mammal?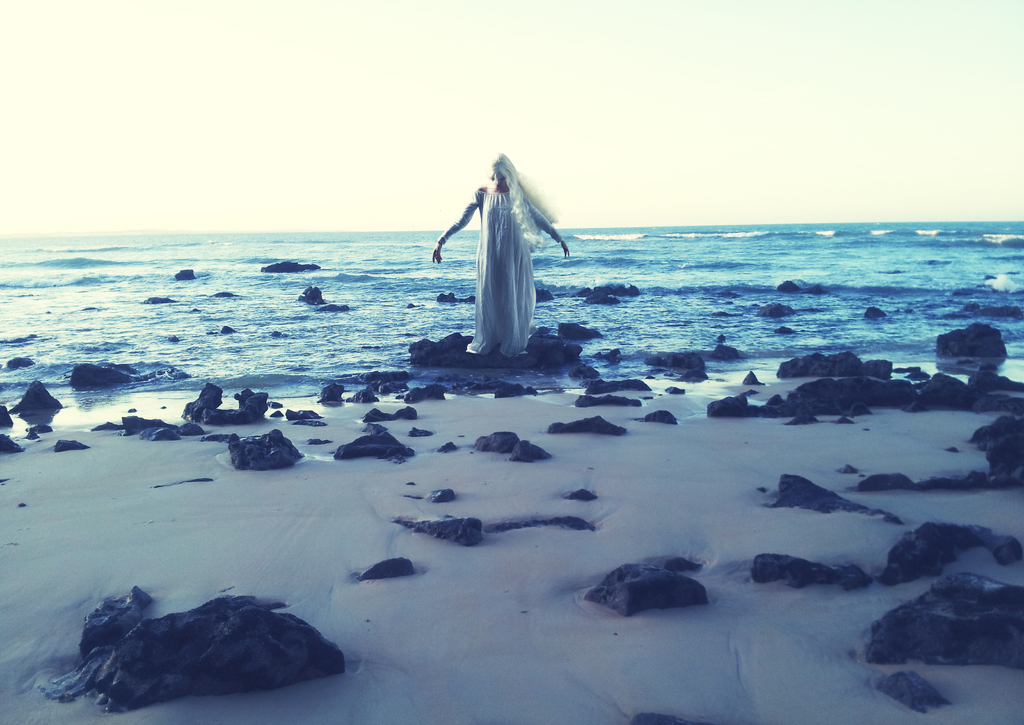
[left=424, top=160, right=569, bottom=343]
